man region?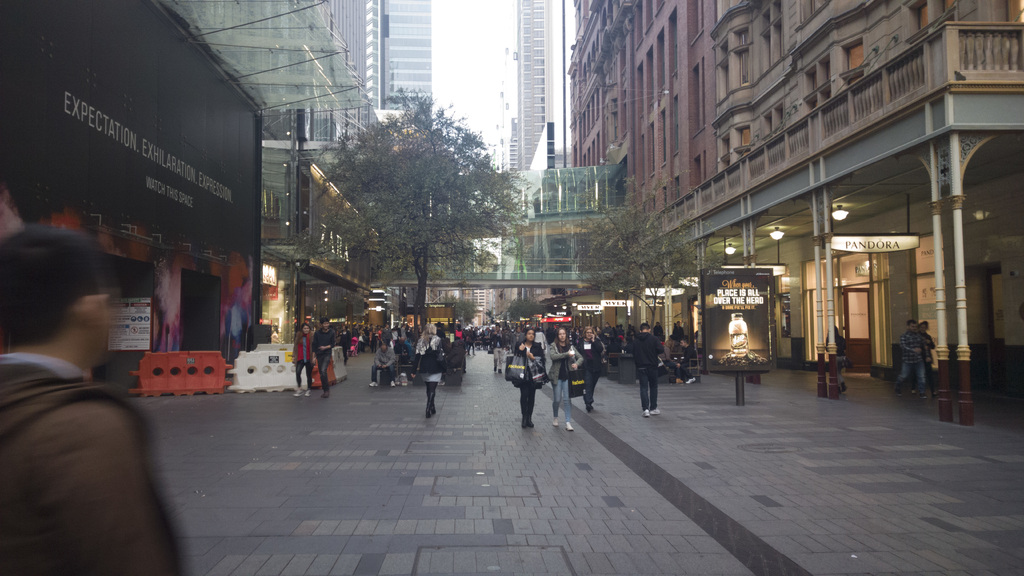
632, 319, 665, 417
